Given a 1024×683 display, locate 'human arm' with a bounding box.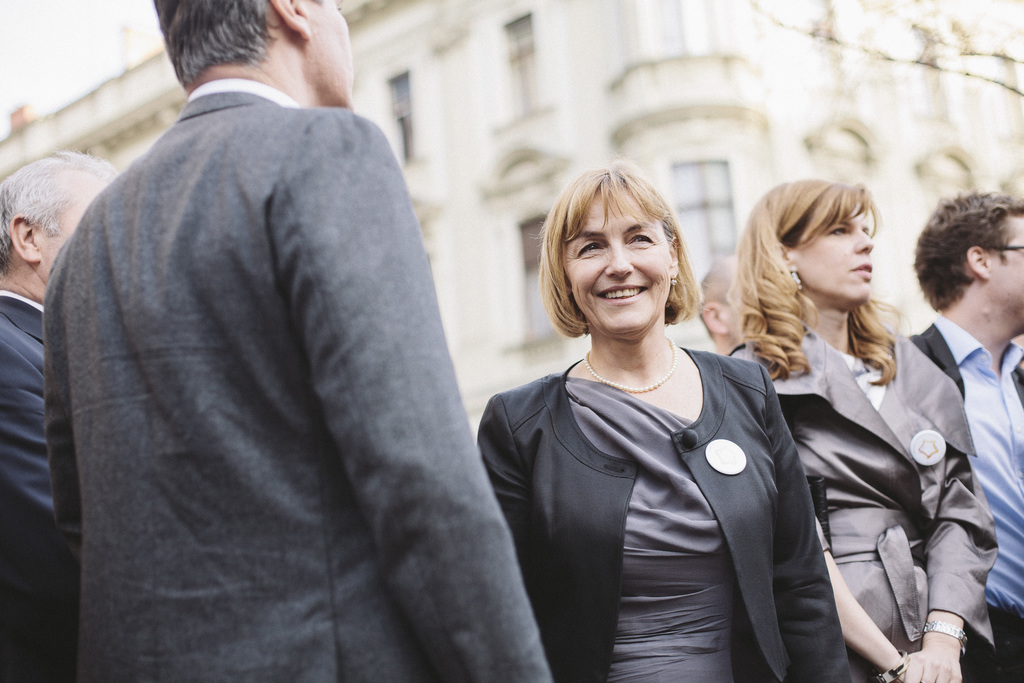
Located: bbox=(264, 106, 552, 682).
